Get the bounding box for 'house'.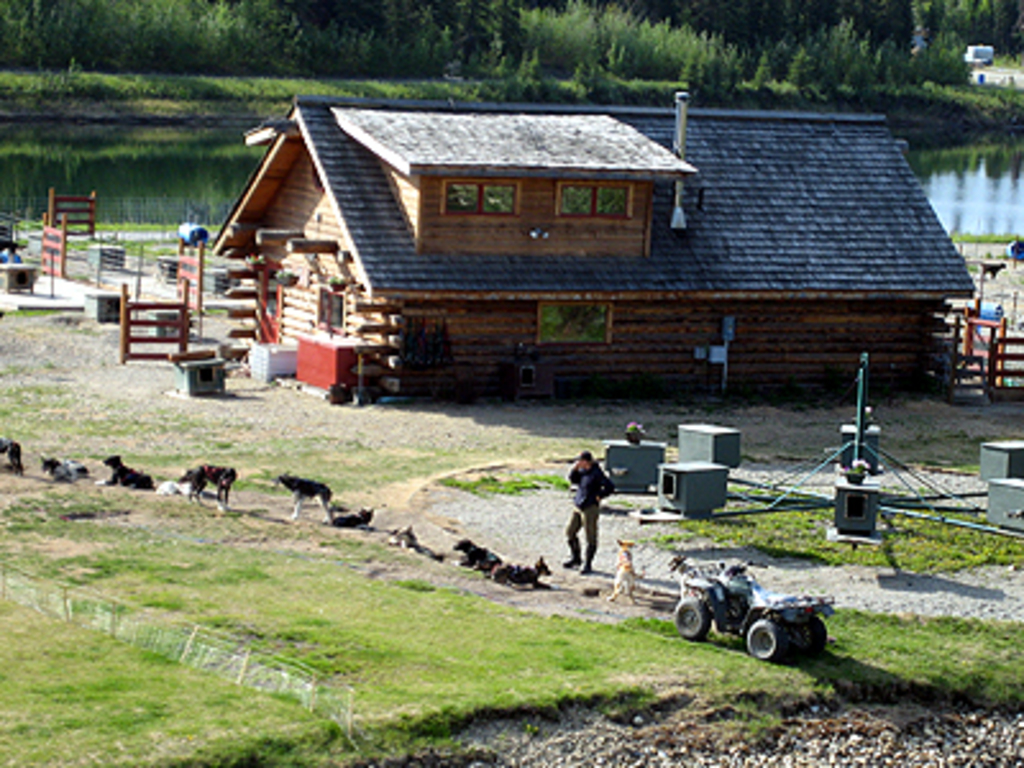
left=197, top=84, right=970, bottom=412.
